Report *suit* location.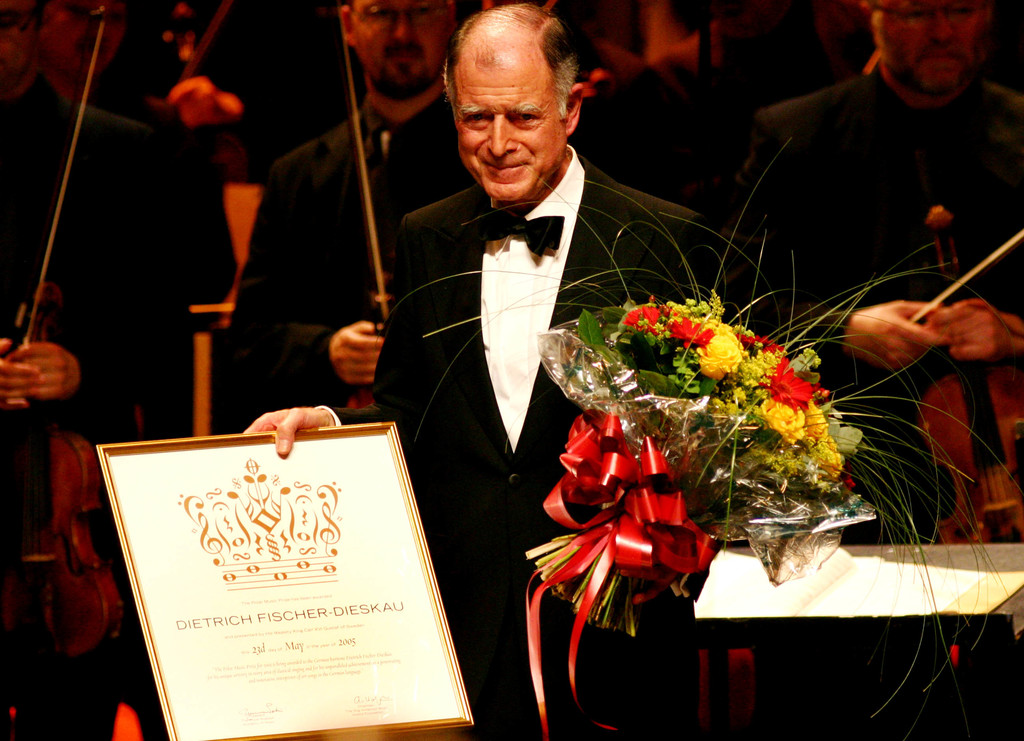
Report: x1=216, y1=91, x2=476, y2=436.
